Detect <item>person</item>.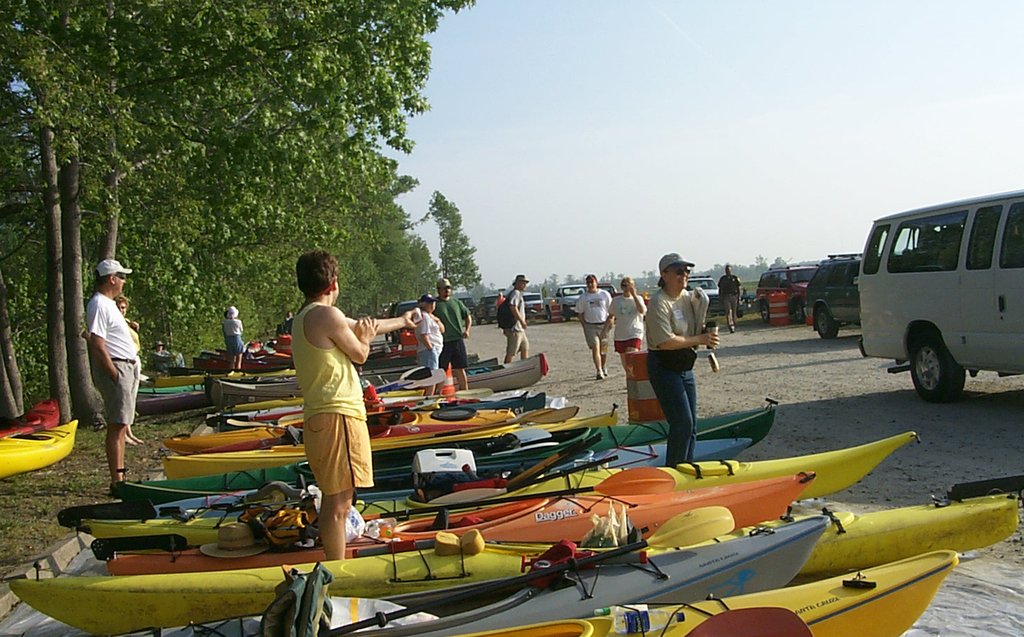
Detected at bbox(503, 276, 528, 360).
